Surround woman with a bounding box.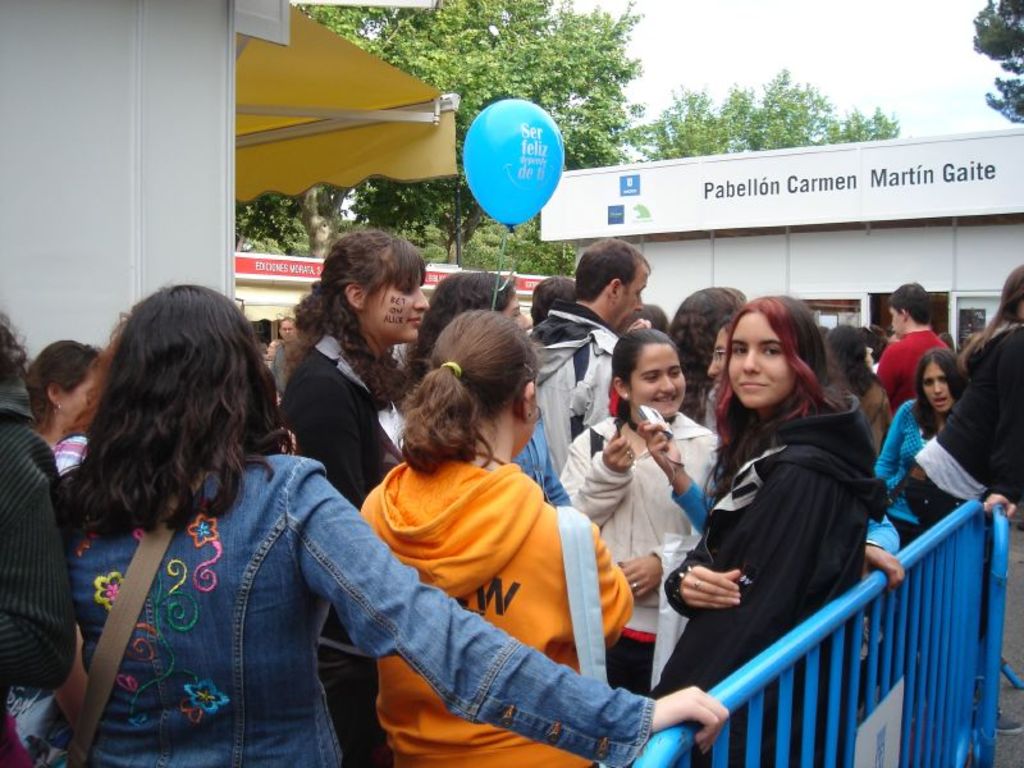
[358, 307, 637, 767].
